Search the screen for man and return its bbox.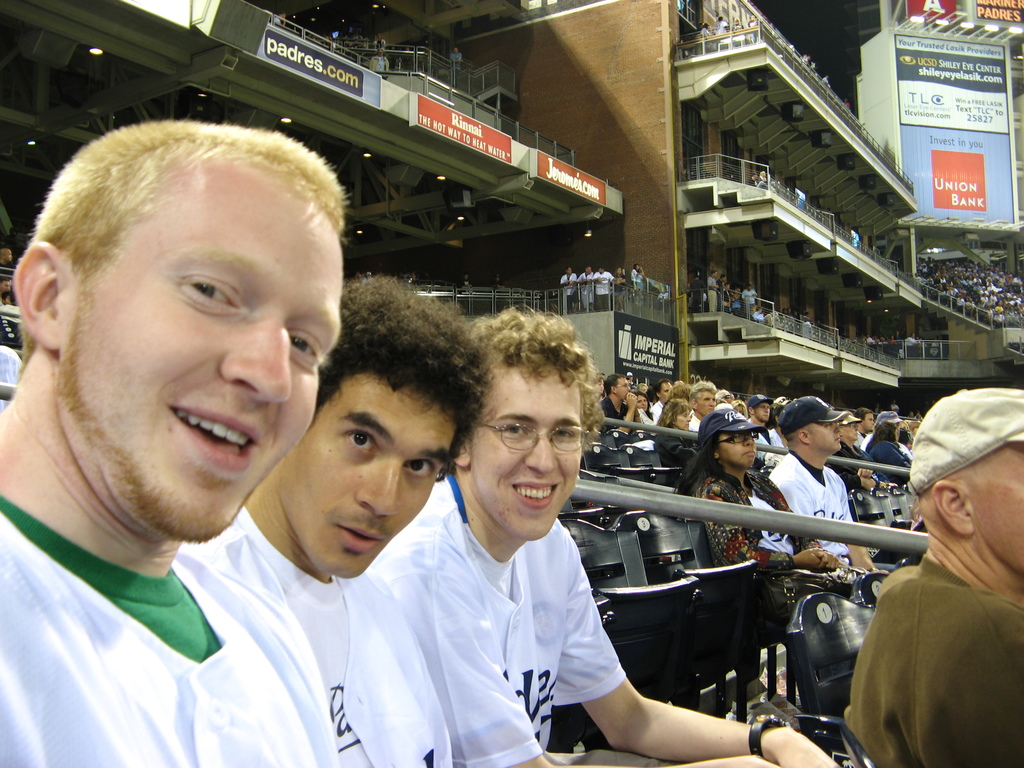
Found: locate(375, 304, 842, 767).
